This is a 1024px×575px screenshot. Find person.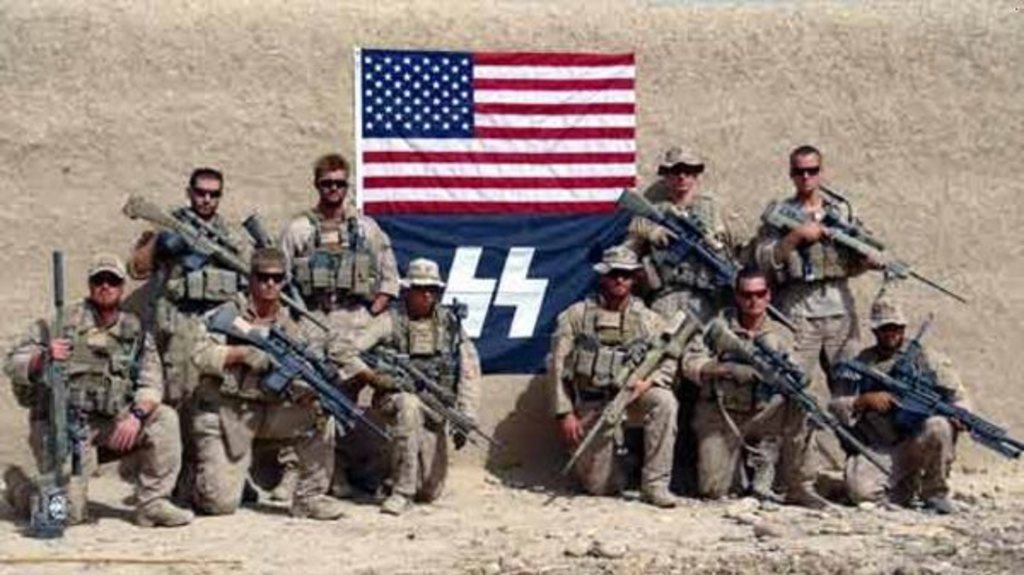
Bounding box: crop(186, 239, 345, 517).
